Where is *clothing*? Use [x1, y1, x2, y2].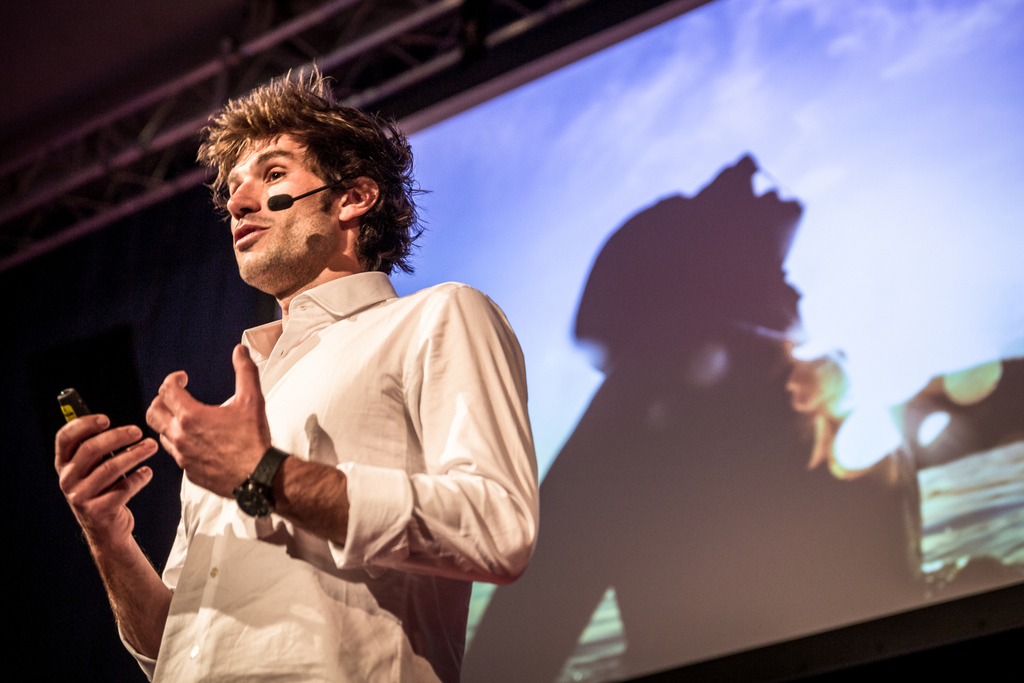
[110, 227, 525, 654].
